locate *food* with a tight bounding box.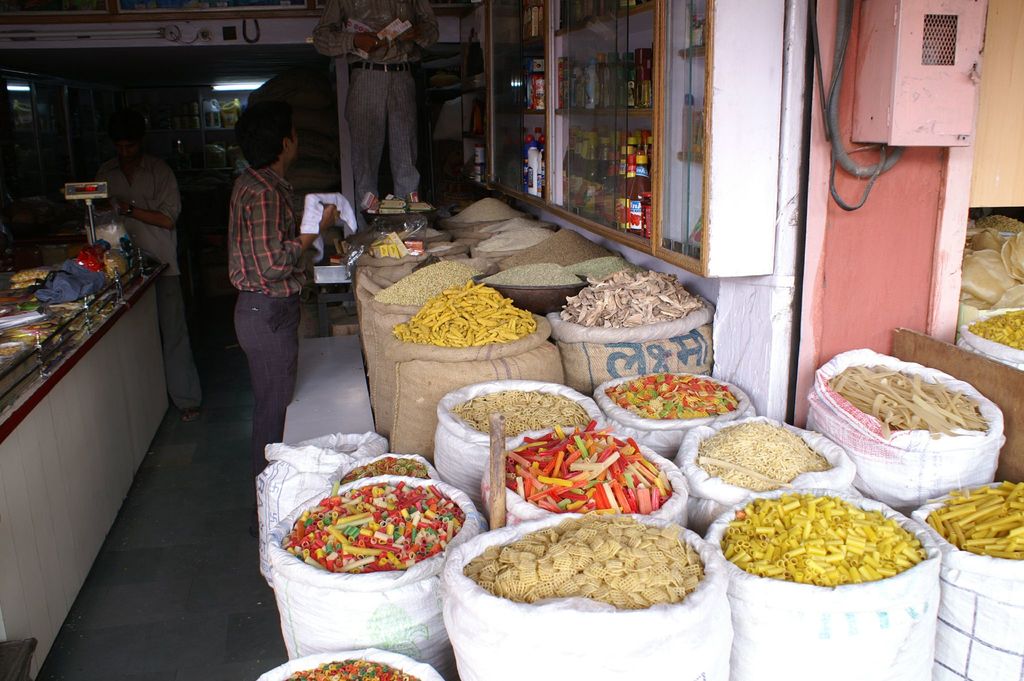
crop(337, 456, 432, 485).
